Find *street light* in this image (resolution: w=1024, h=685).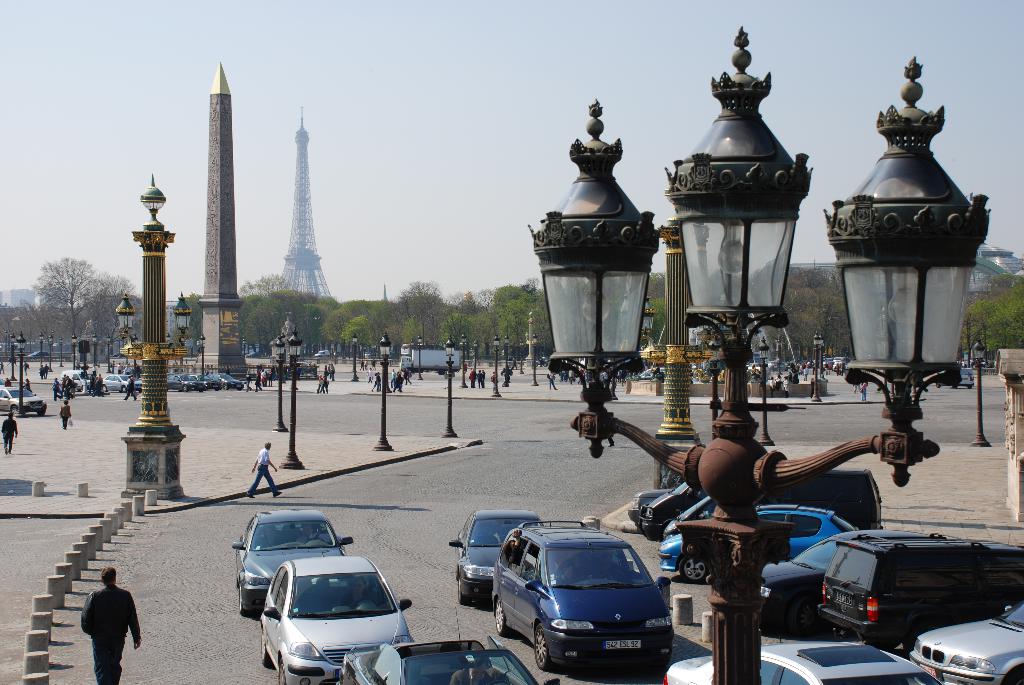
[x1=11, y1=329, x2=27, y2=418].
